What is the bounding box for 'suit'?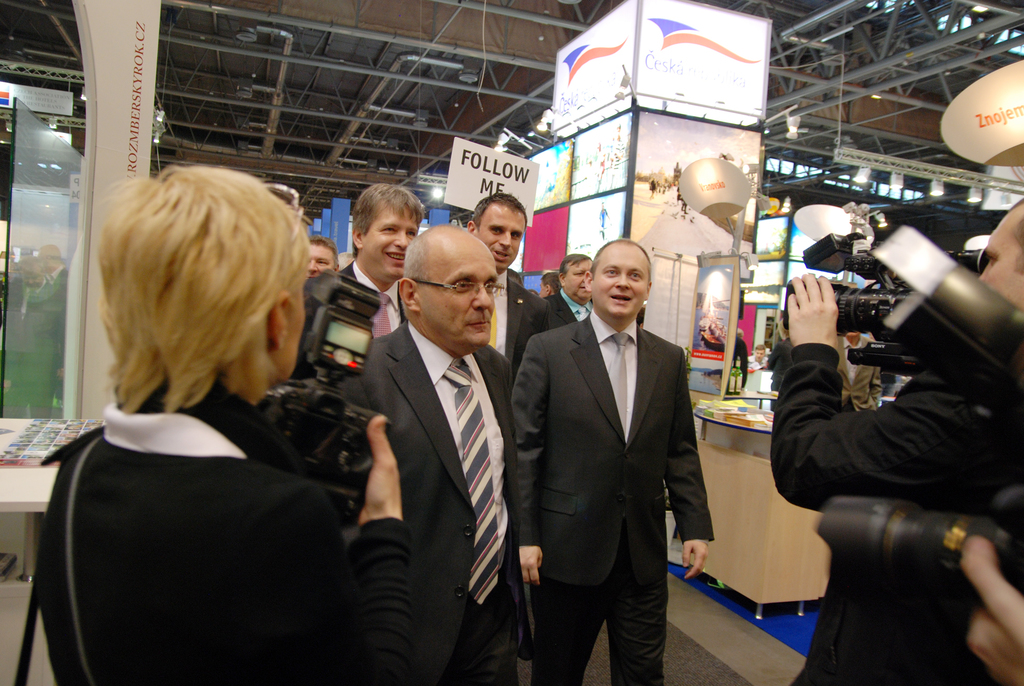
[x1=511, y1=311, x2=721, y2=685].
